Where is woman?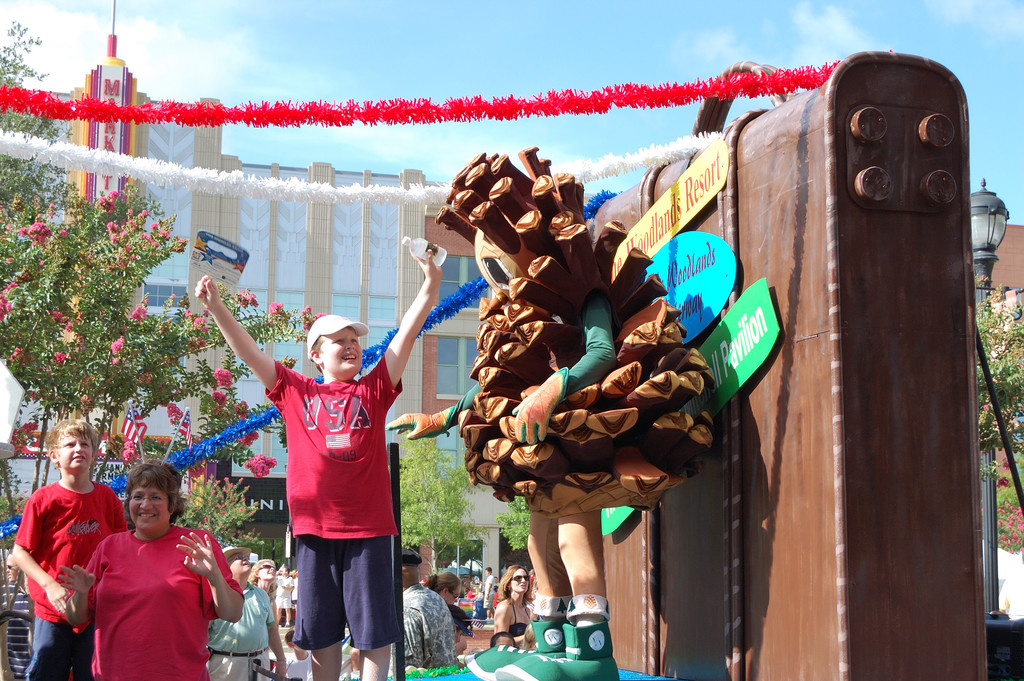
crop(248, 559, 276, 625).
